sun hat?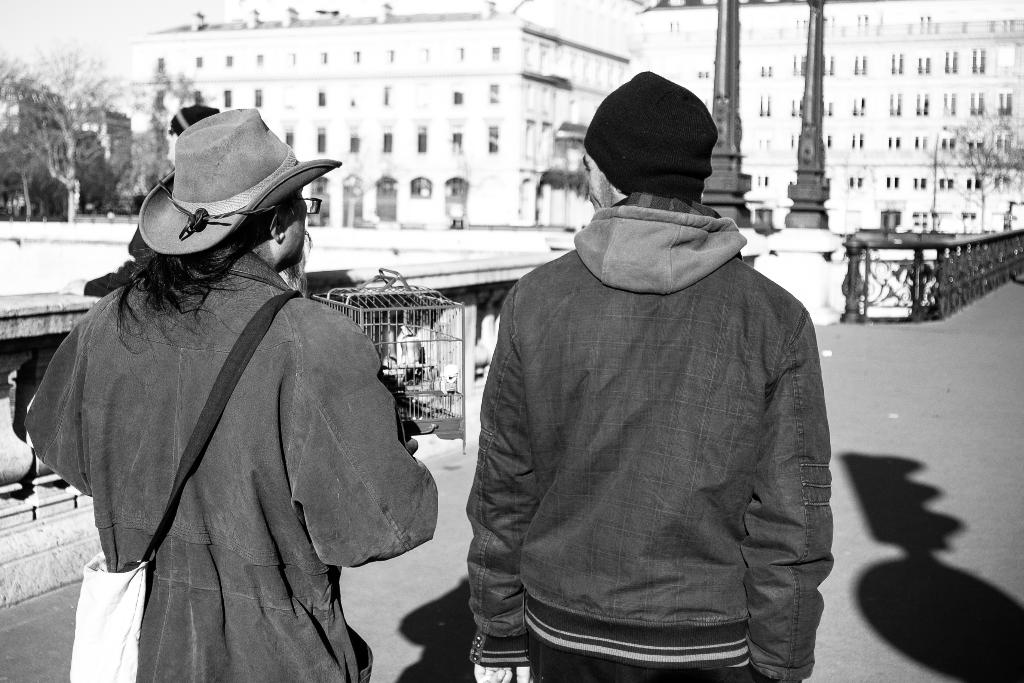
(left=139, top=105, right=338, bottom=256)
